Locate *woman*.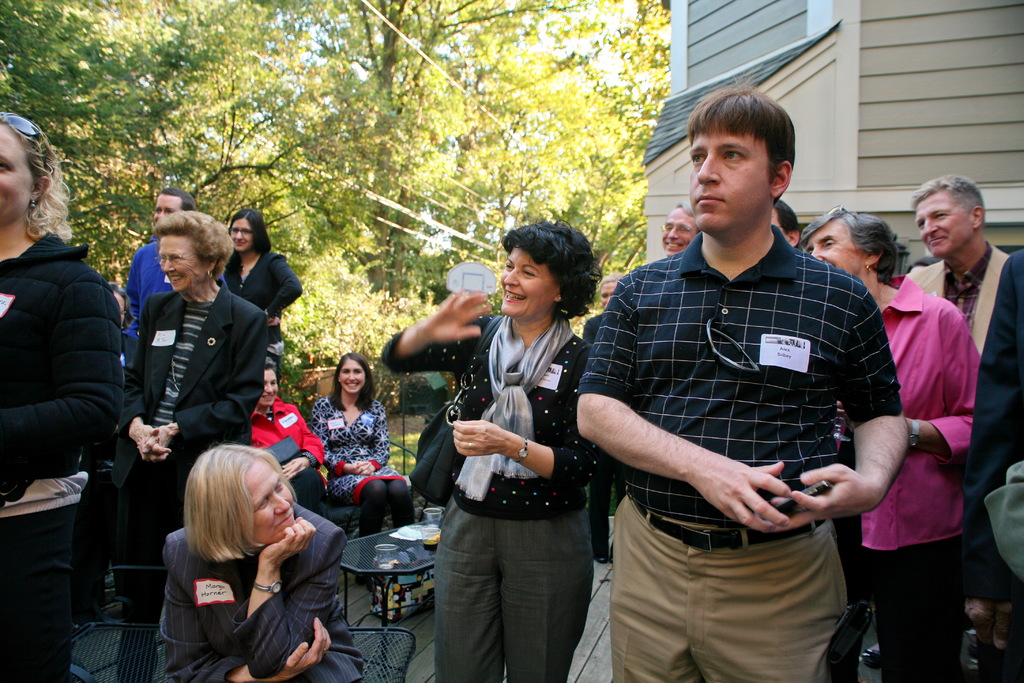
Bounding box: x1=116, y1=202, x2=271, y2=634.
